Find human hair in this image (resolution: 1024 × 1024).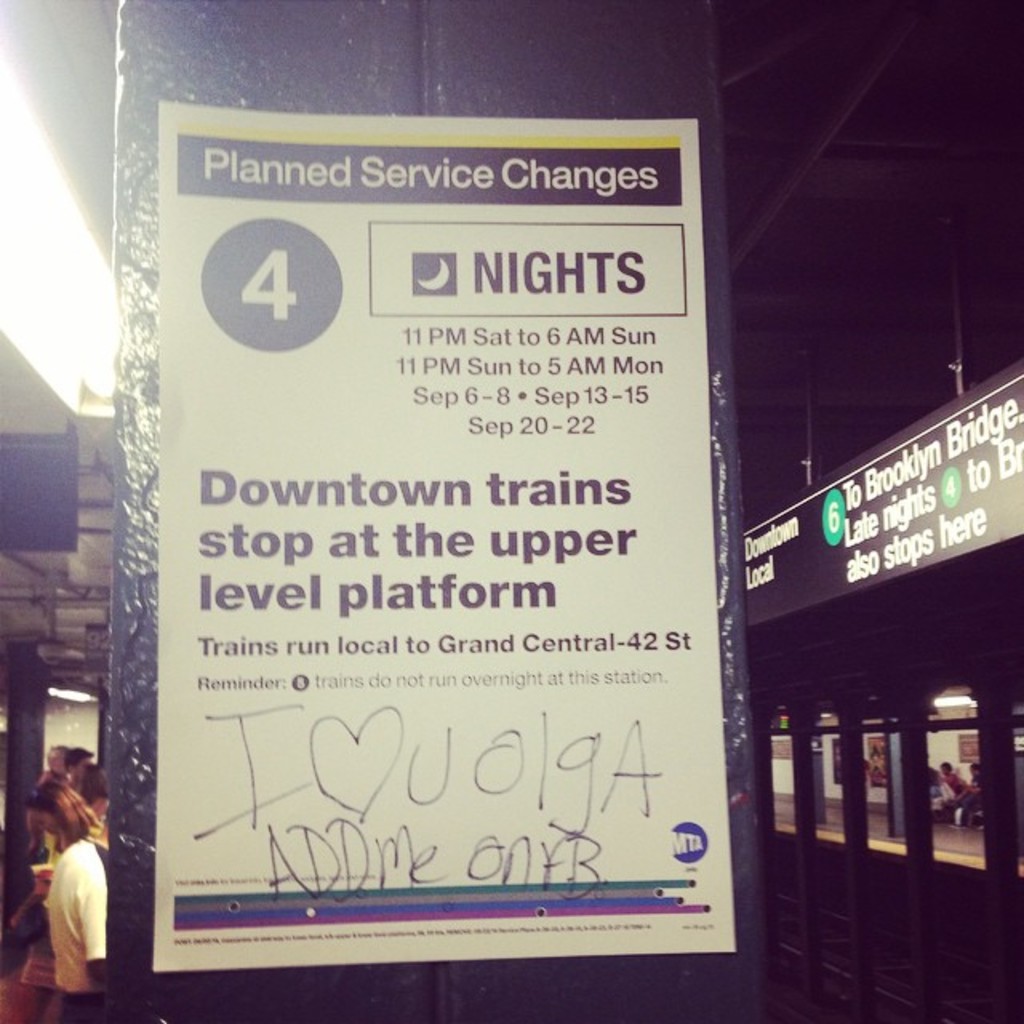
bbox=(54, 739, 66, 752).
